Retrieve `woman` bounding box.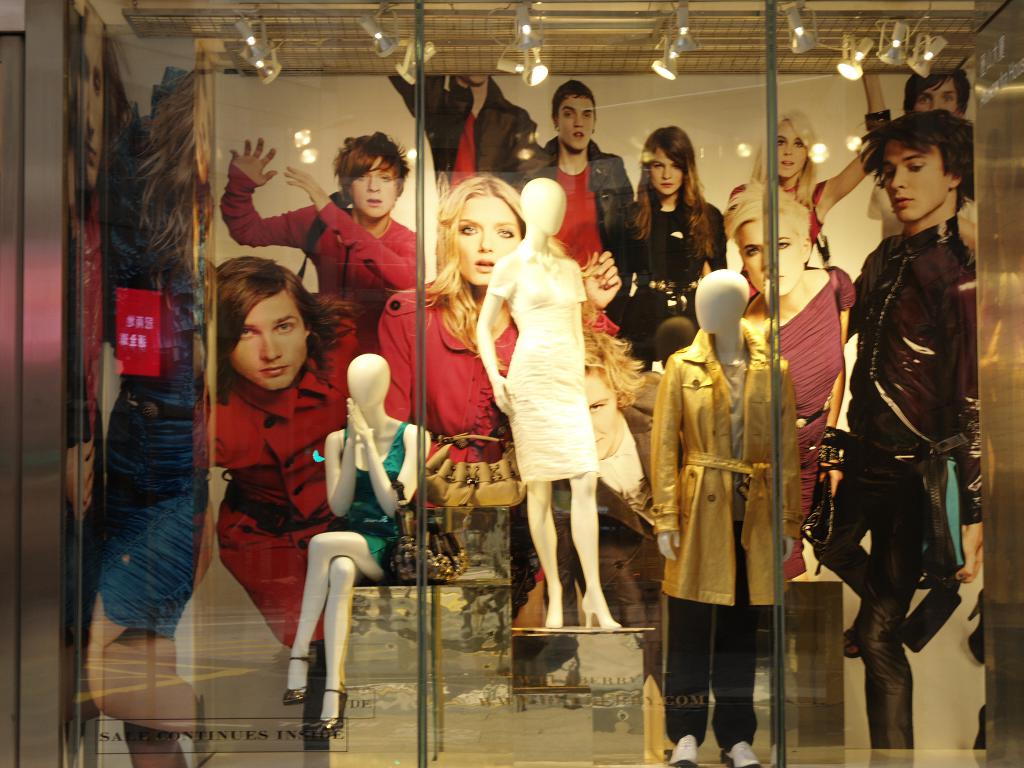
Bounding box: 196 253 351 648.
